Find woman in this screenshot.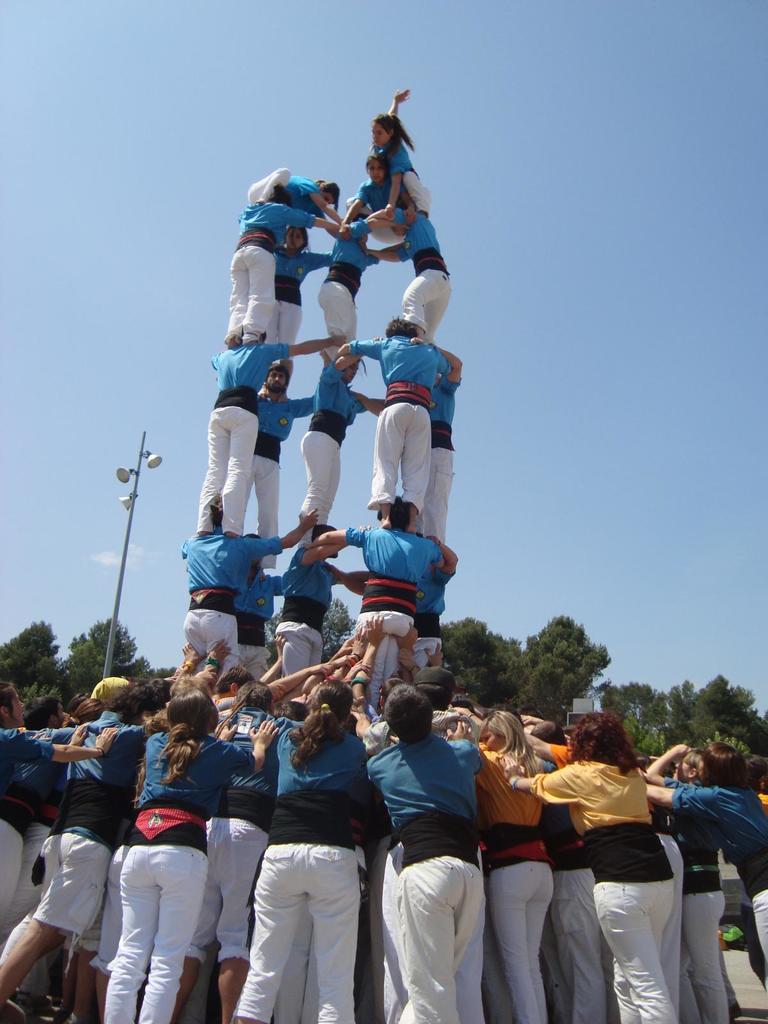
The bounding box for woman is pyautogui.locateOnScreen(232, 650, 386, 1023).
